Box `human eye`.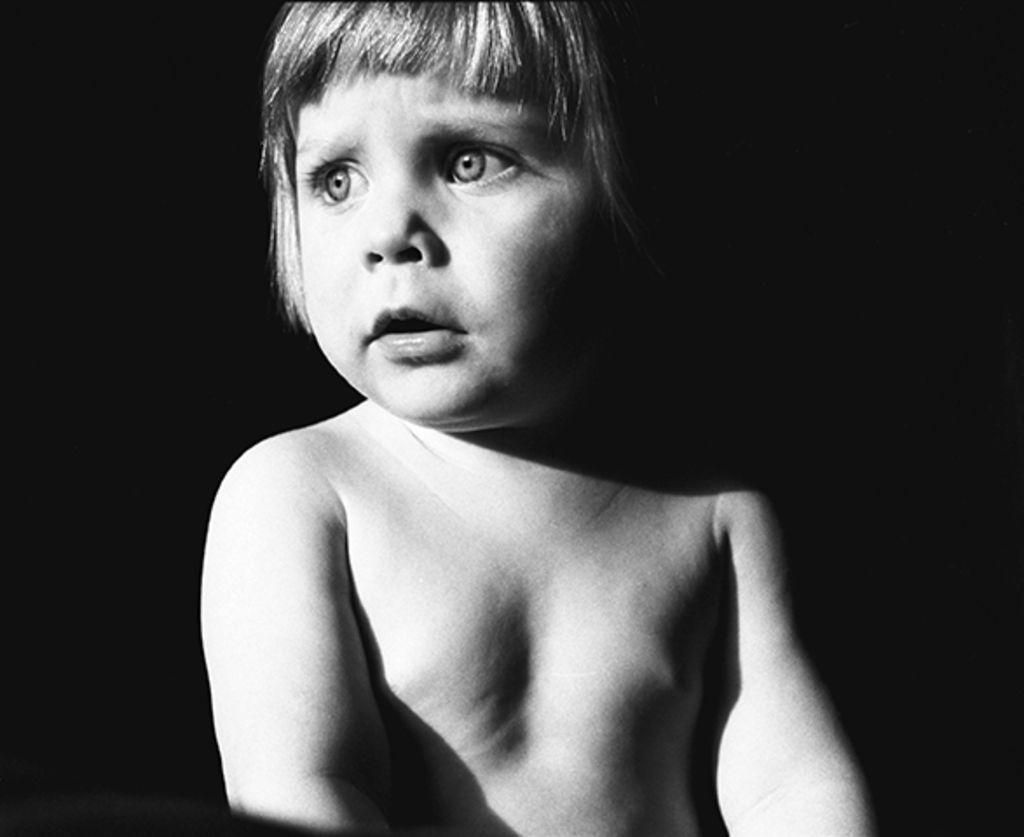
detection(433, 136, 536, 202).
